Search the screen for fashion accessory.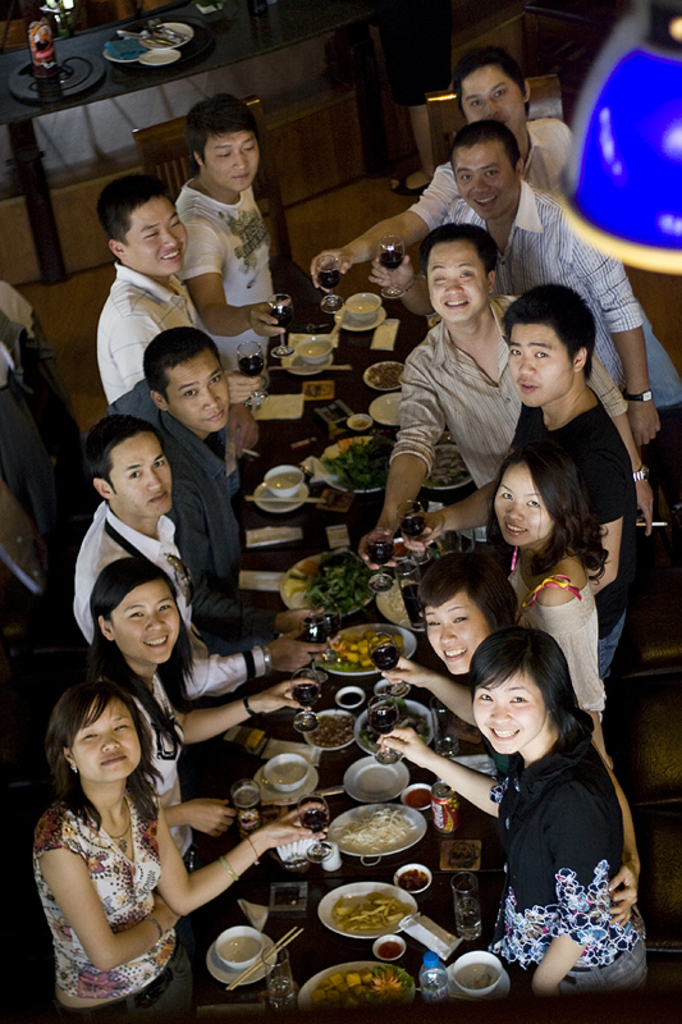
Found at 631, 461, 653, 484.
